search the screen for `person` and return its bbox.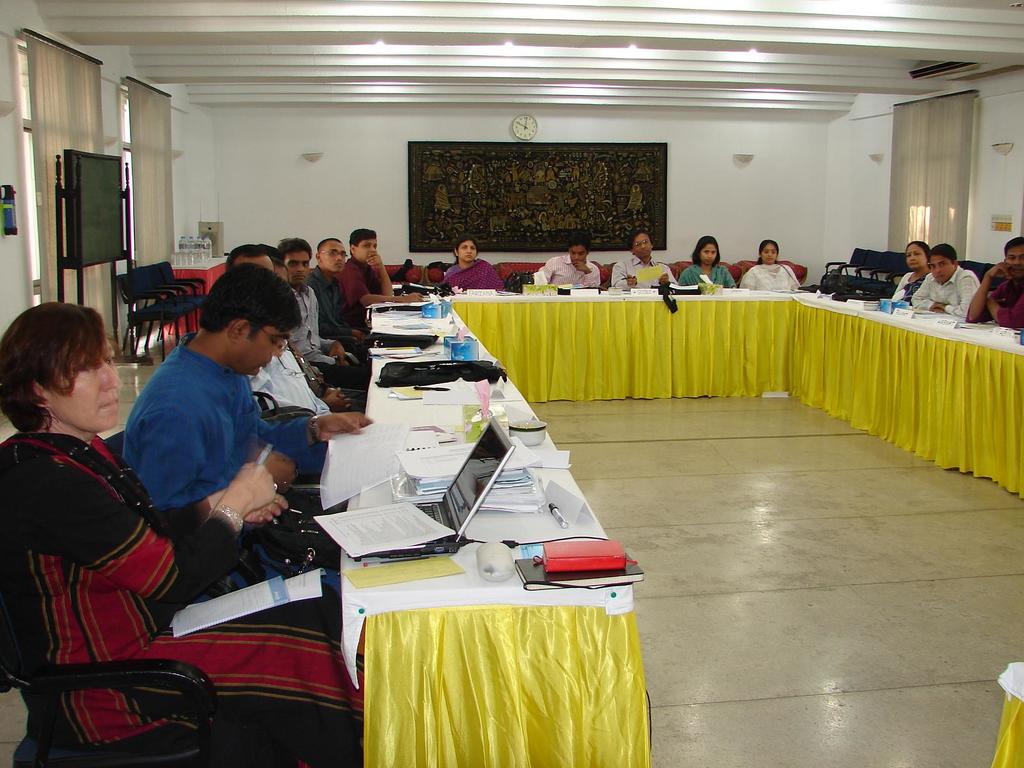
Found: box=[964, 236, 1023, 326].
